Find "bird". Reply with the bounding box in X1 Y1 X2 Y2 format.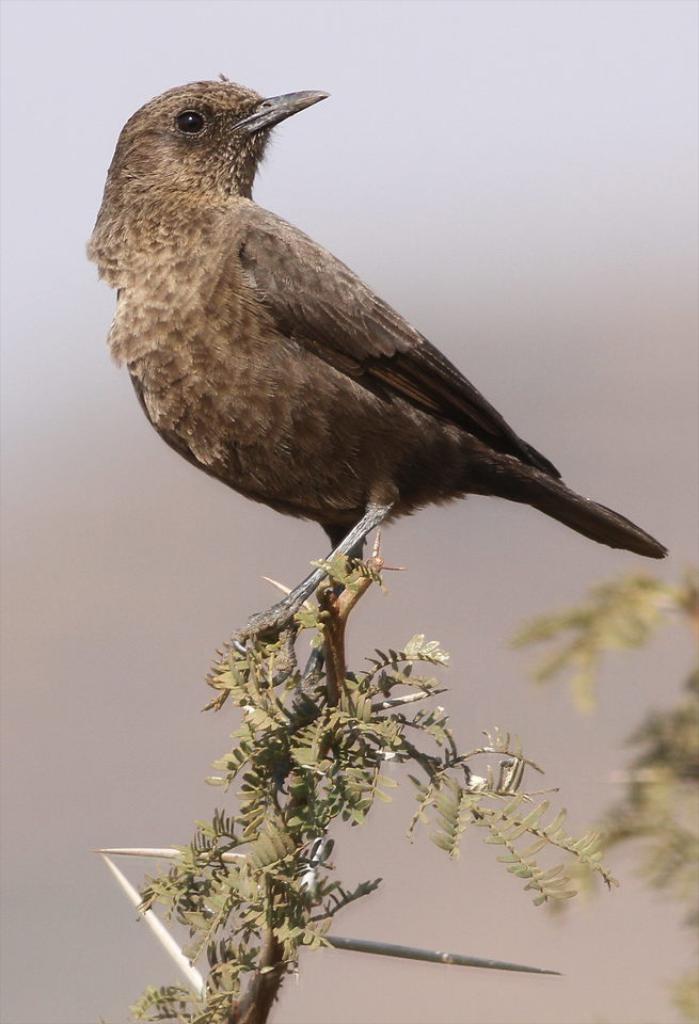
79 78 652 573.
